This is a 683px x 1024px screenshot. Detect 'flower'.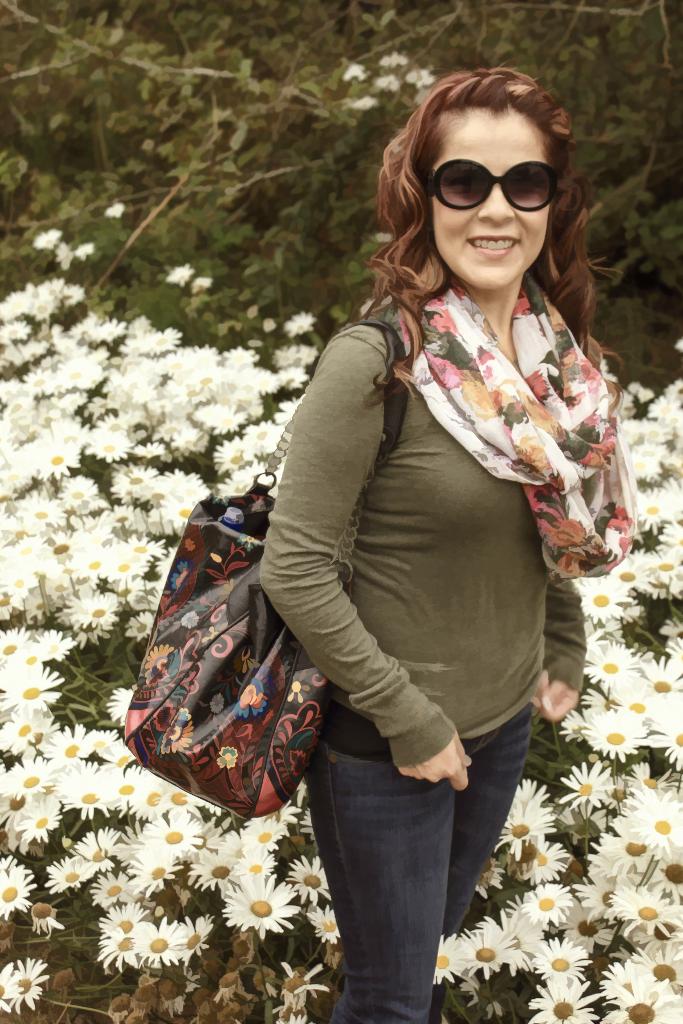
bbox=(77, 241, 93, 257).
